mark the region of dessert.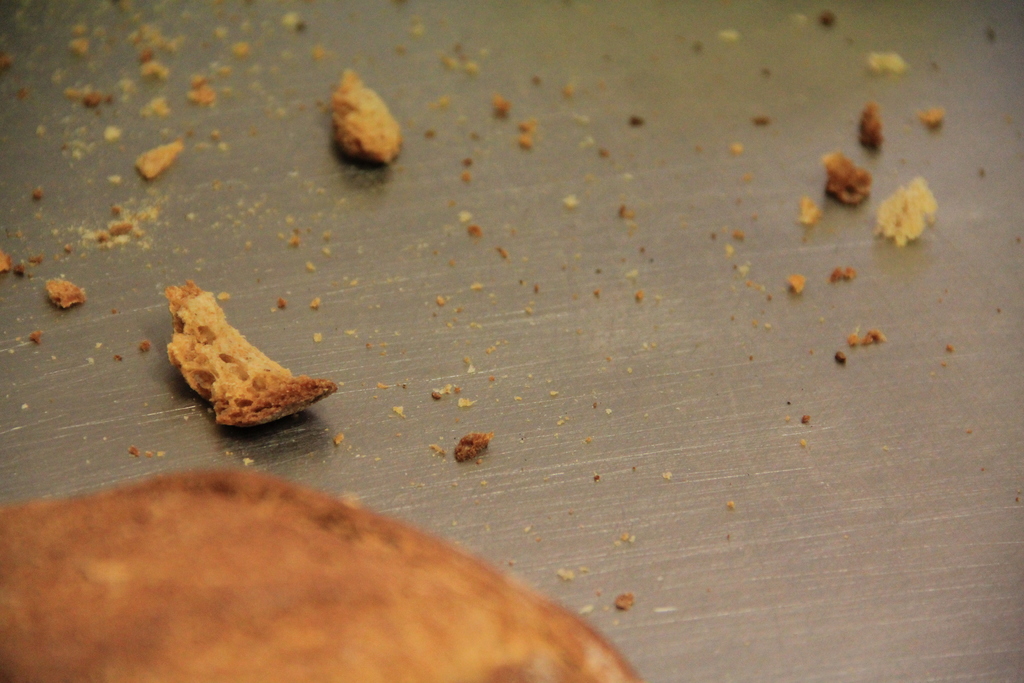
Region: (x1=0, y1=468, x2=641, y2=682).
